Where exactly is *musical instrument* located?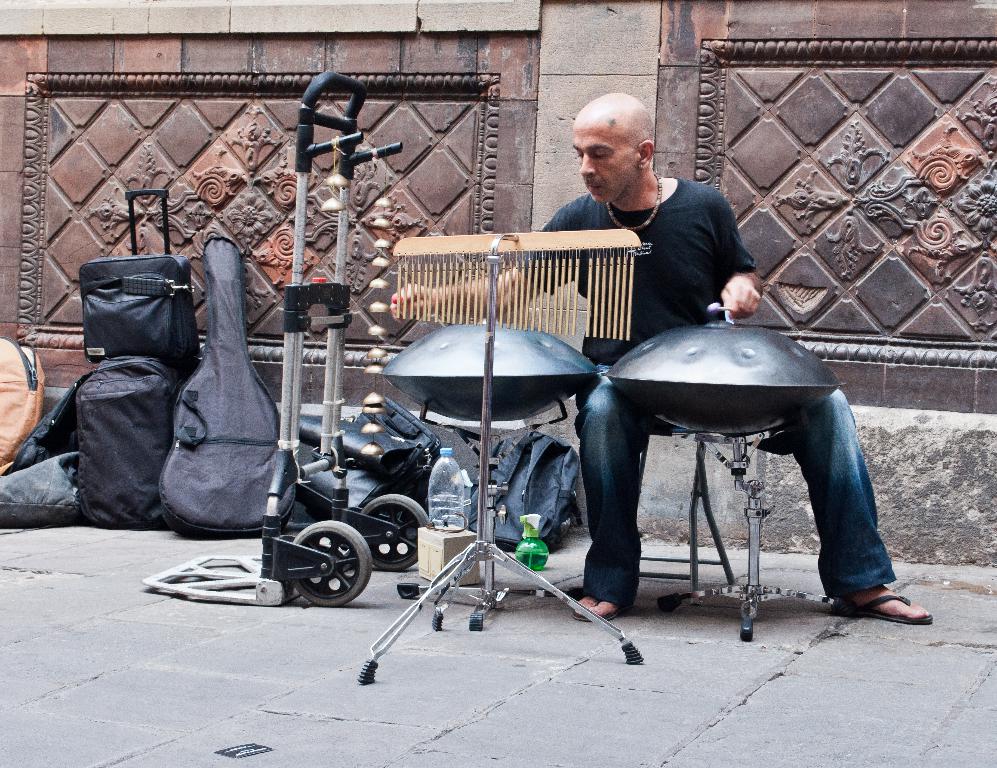
Its bounding box is <region>388, 228, 651, 341</region>.
